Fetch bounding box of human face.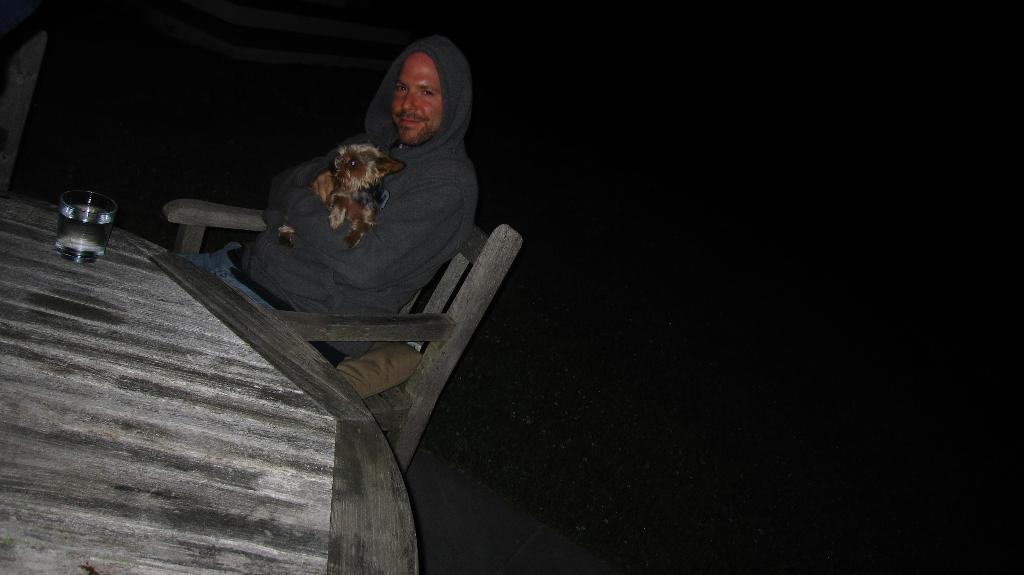
Bbox: x1=390, y1=51, x2=444, y2=143.
